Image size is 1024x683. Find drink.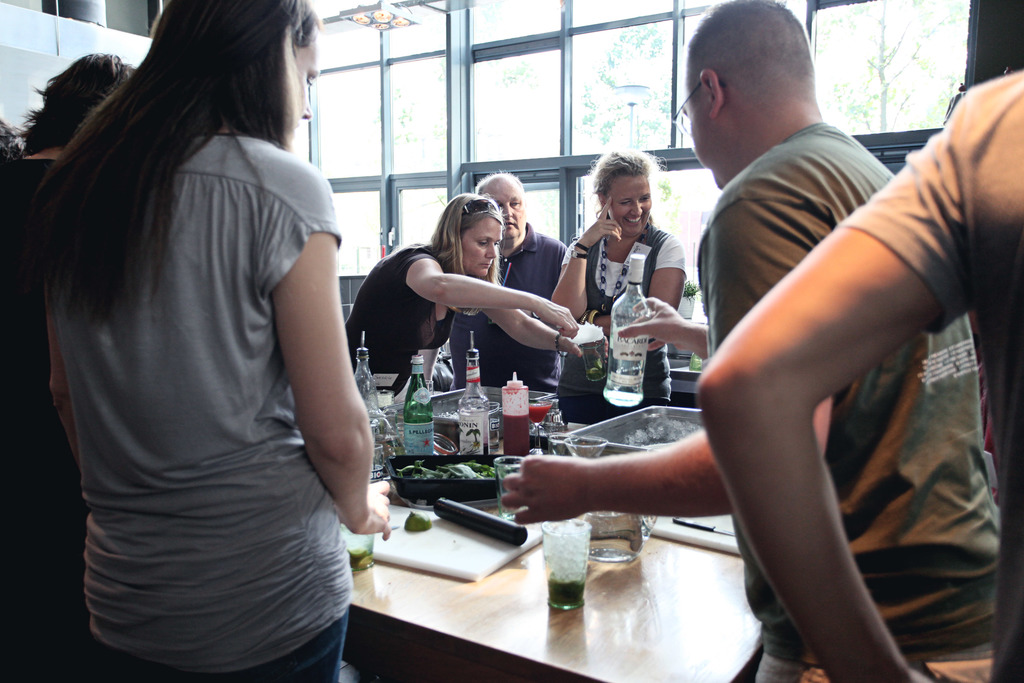
select_region(457, 334, 490, 454).
